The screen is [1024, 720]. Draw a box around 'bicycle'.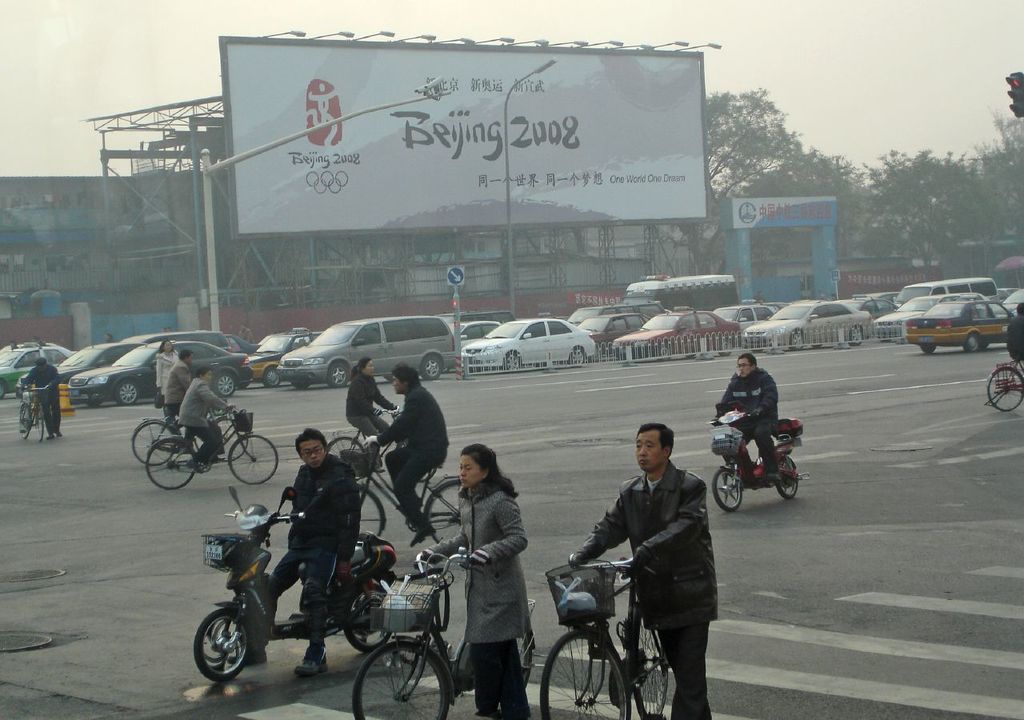
bbox=[983, 356, 1023, 413].
